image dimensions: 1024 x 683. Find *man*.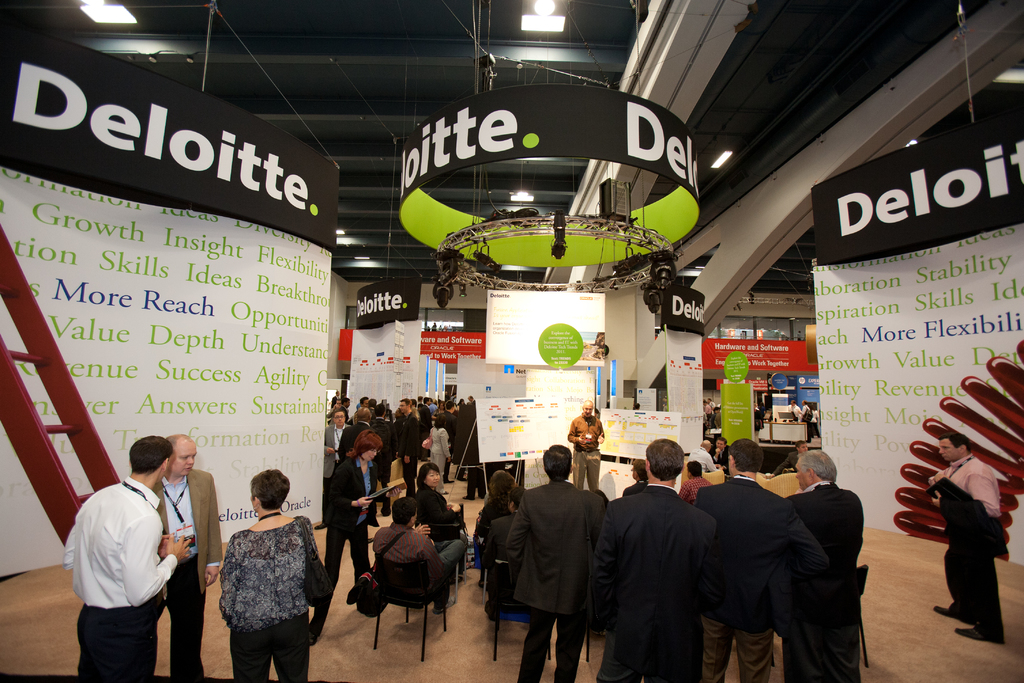
(782, 450, 861, 678).
